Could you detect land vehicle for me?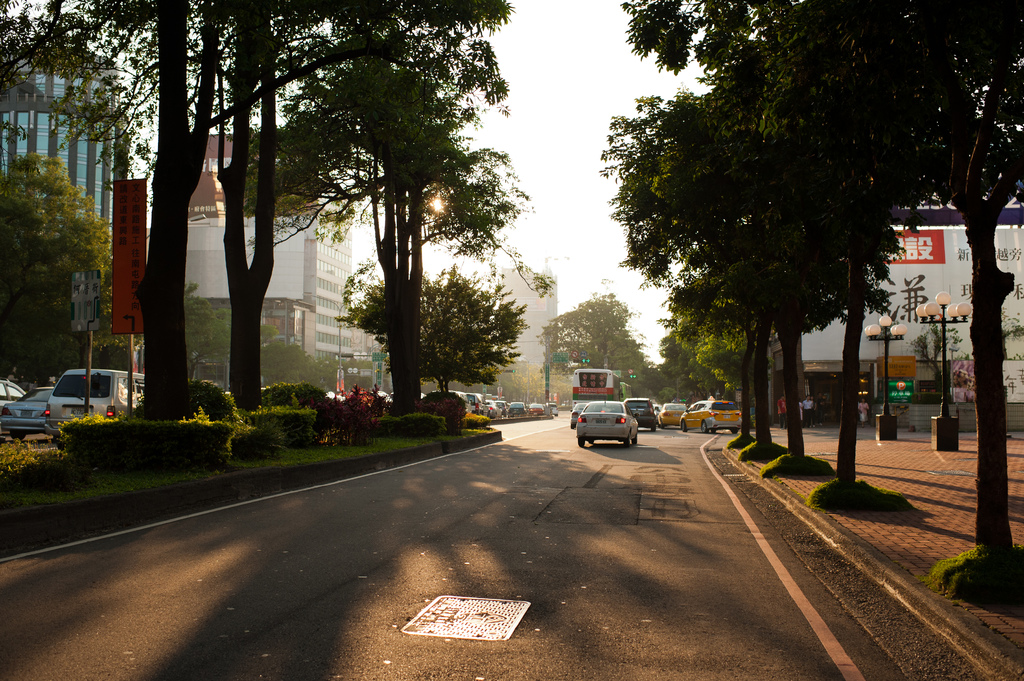
Detection result: 530/401/543/411.
